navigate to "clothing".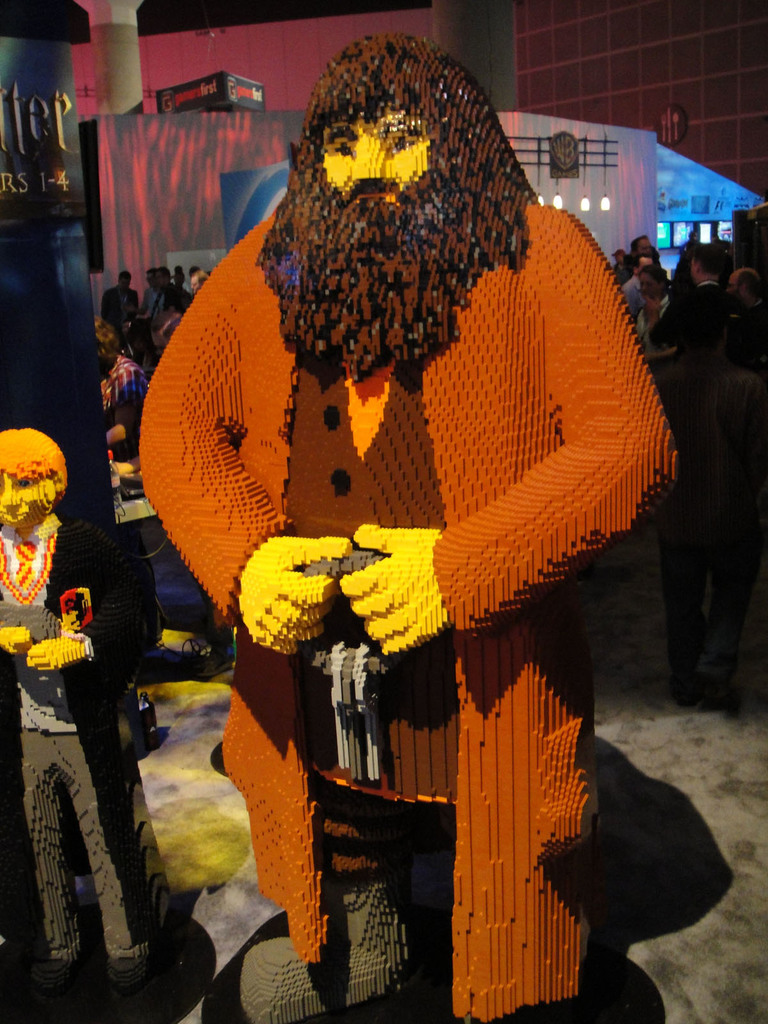
Navigation target: 161 284 188 317.
